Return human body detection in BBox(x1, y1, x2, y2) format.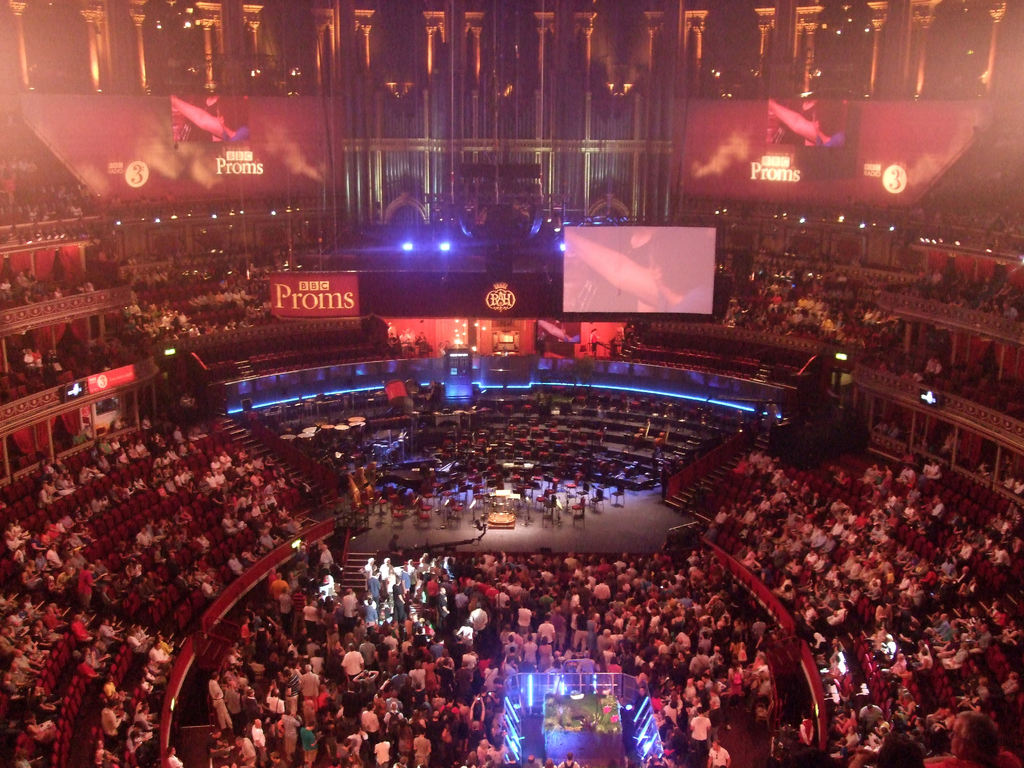
BBox(935, 625, 954, 642).
